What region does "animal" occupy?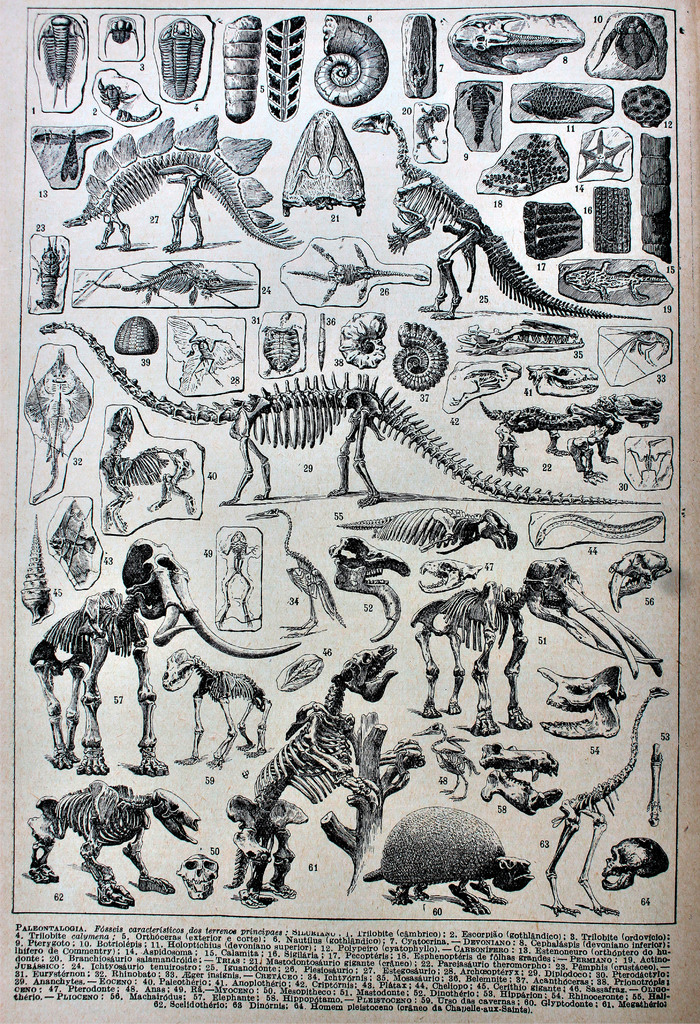
31:317:660:509.
